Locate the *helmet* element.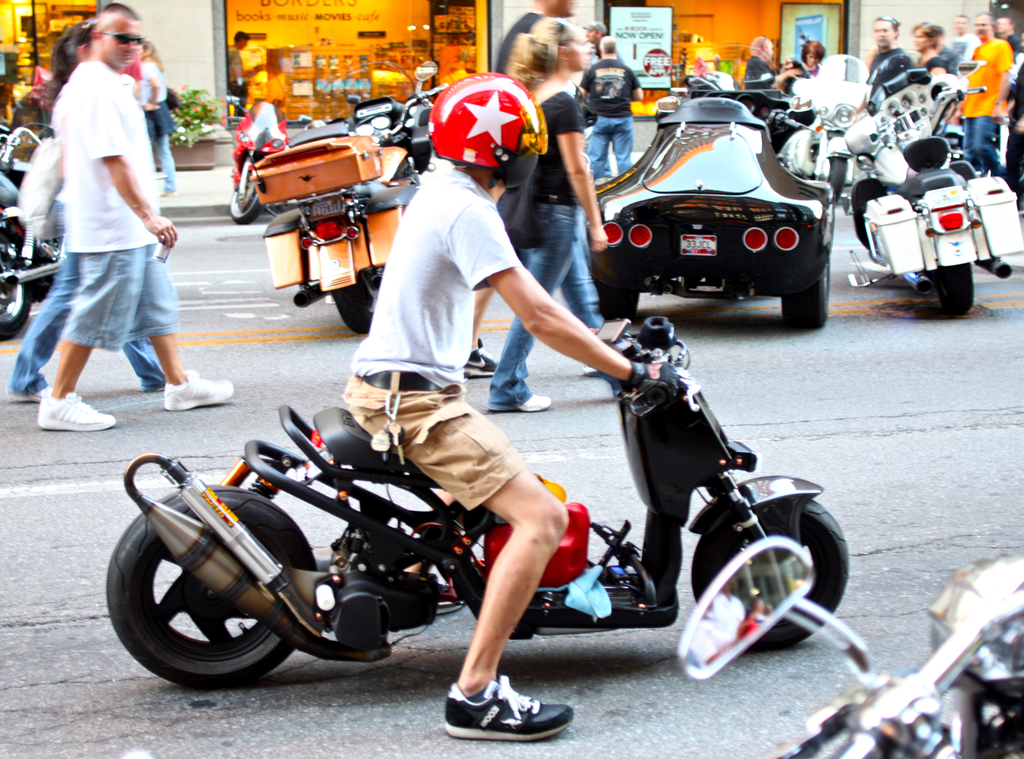
Element bbox: locate(428, 75, 548, 172).
